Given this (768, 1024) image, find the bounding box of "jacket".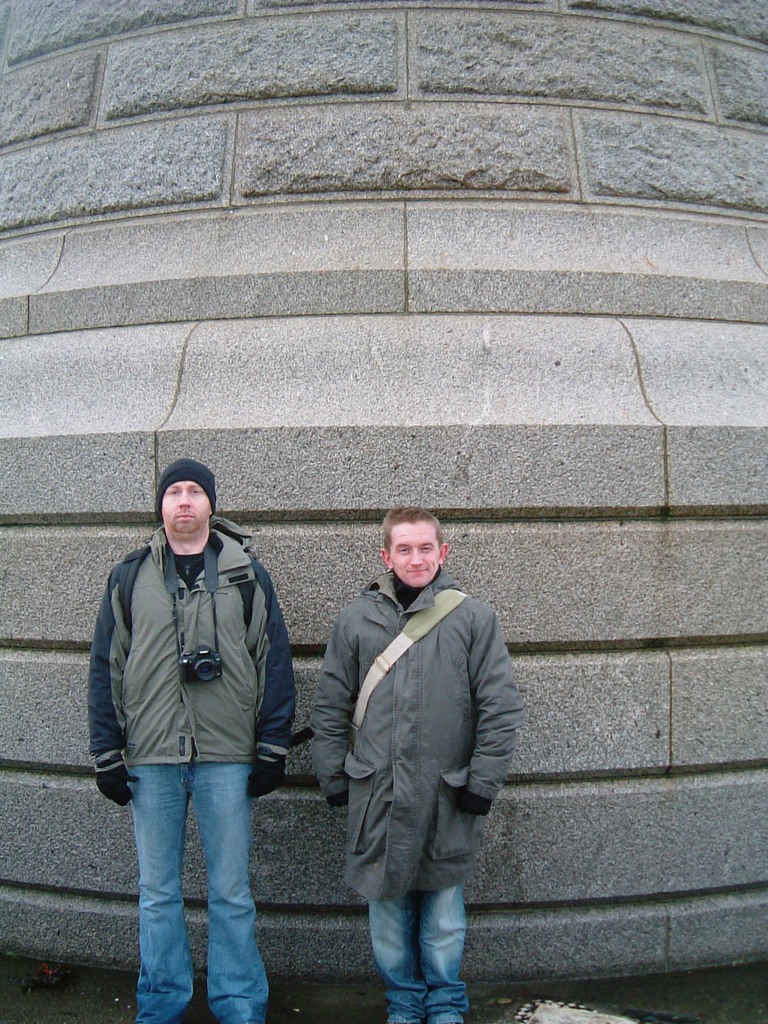
(left=89, top=468, right=288, bottom=769).
